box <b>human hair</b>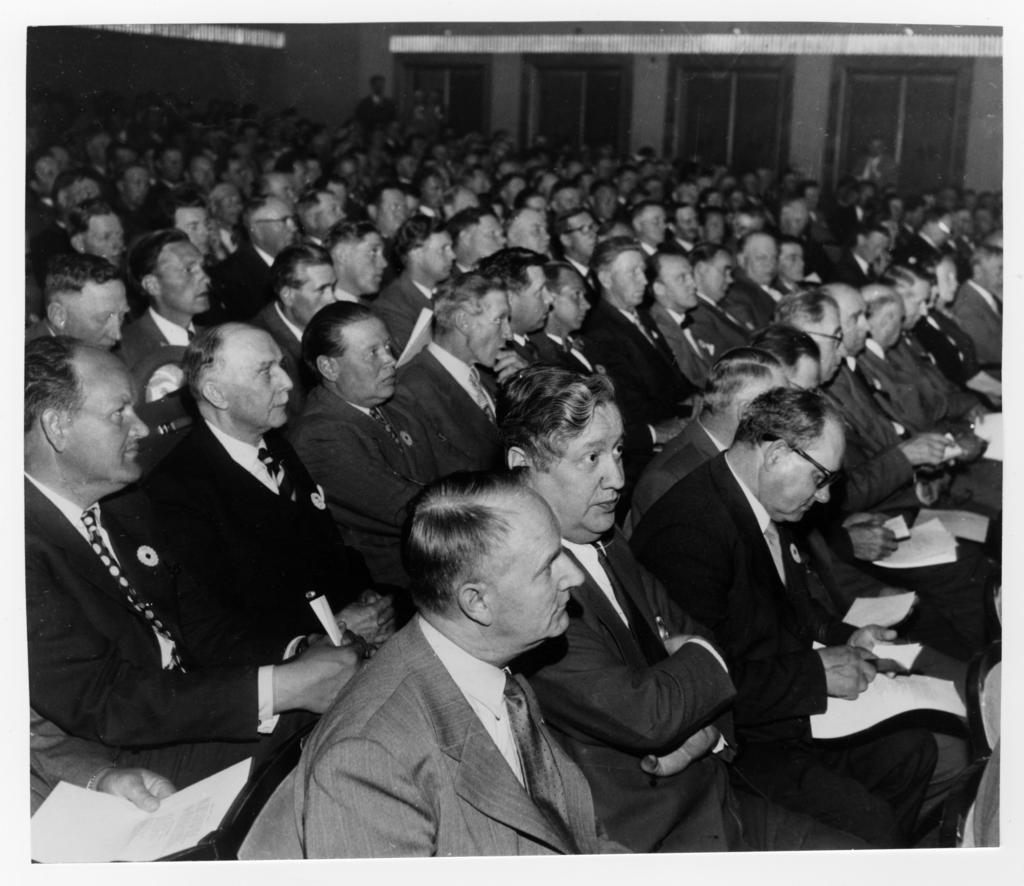
l=138, t=189, r=204, b=236
